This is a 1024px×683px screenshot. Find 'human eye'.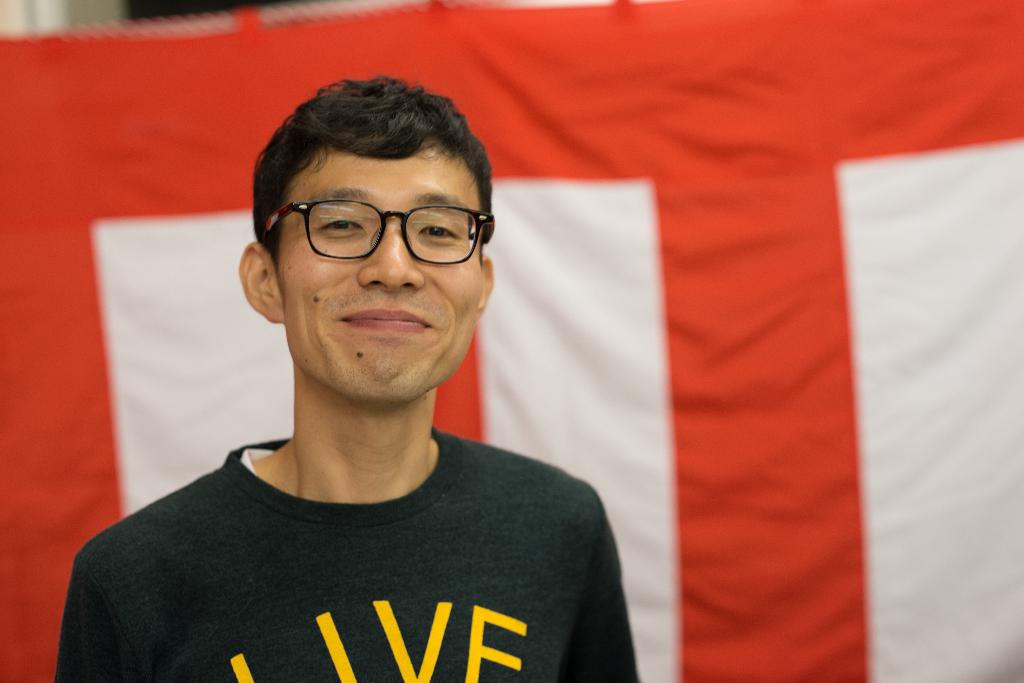
Bounding box: x1=309 y1=210 x2=363 y2=239.
